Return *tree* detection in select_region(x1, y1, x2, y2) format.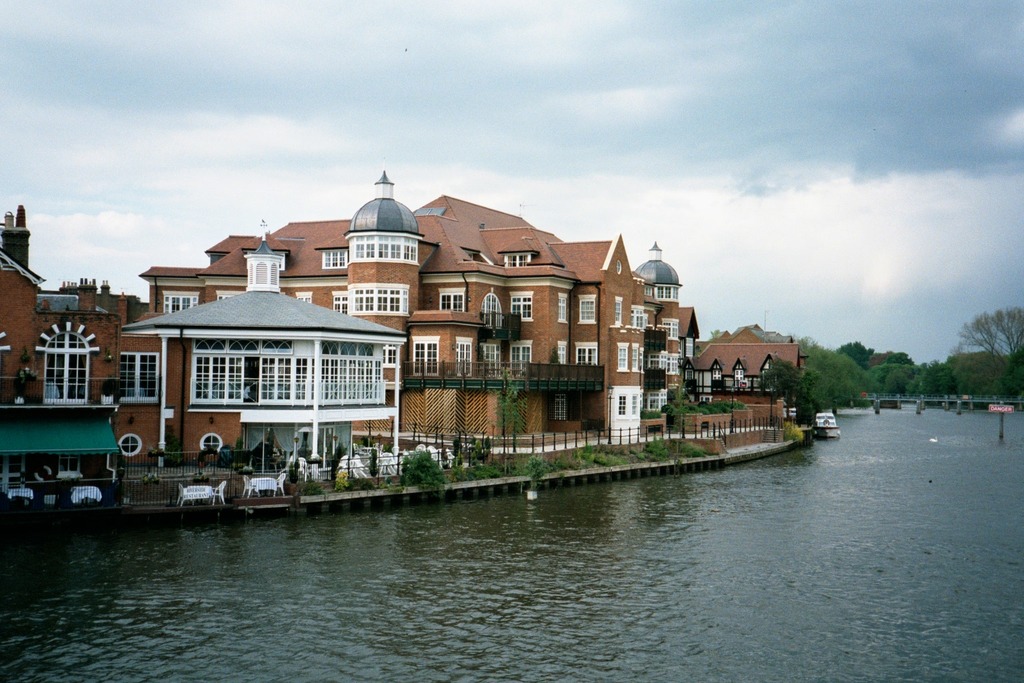
select_region(949, 296, 1013, 394).
